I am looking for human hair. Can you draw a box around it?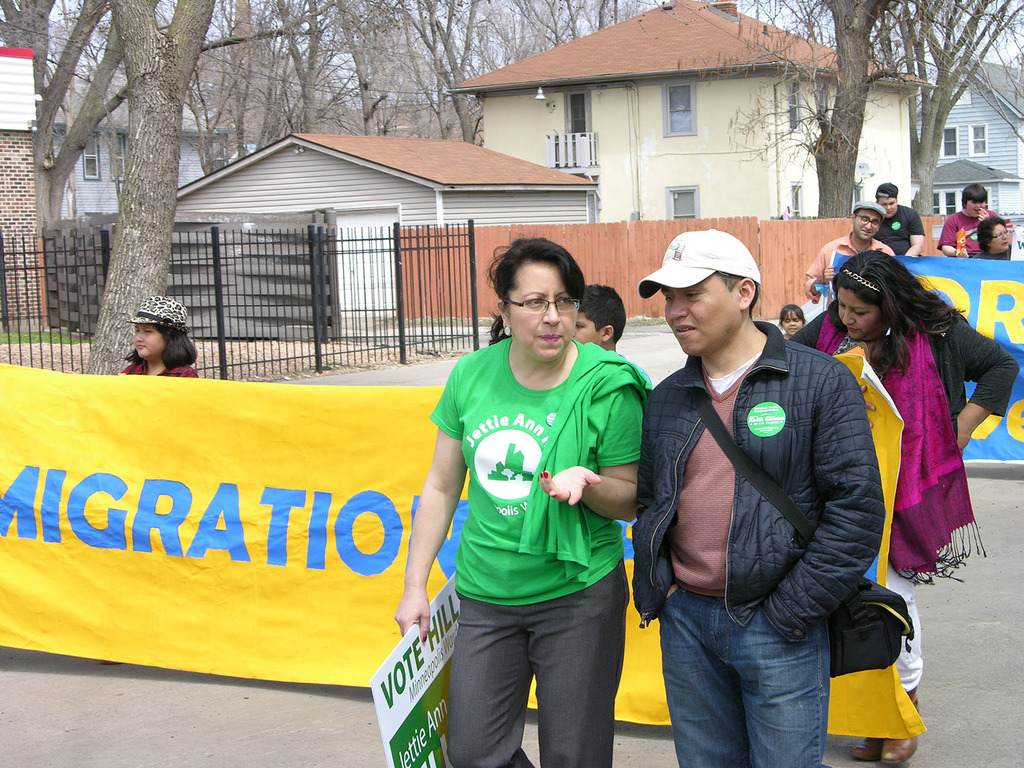
Sure, the bounding box is crop(776, 303, 808, 330).
